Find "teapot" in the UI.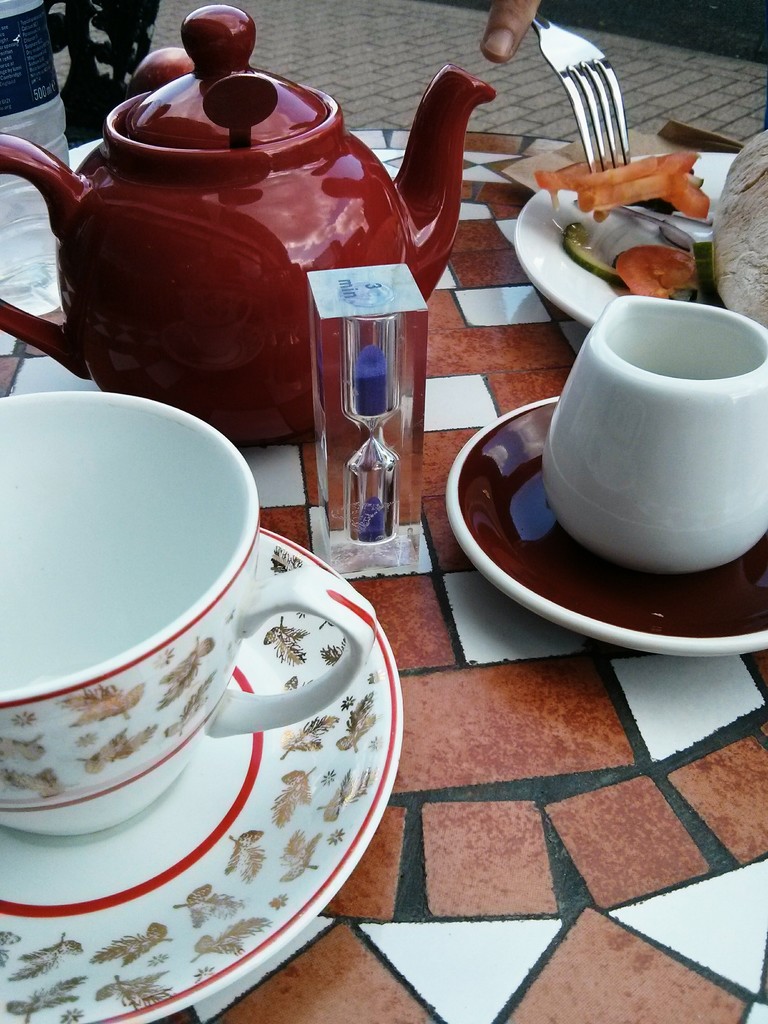
UI element at 0:1:498:440.
